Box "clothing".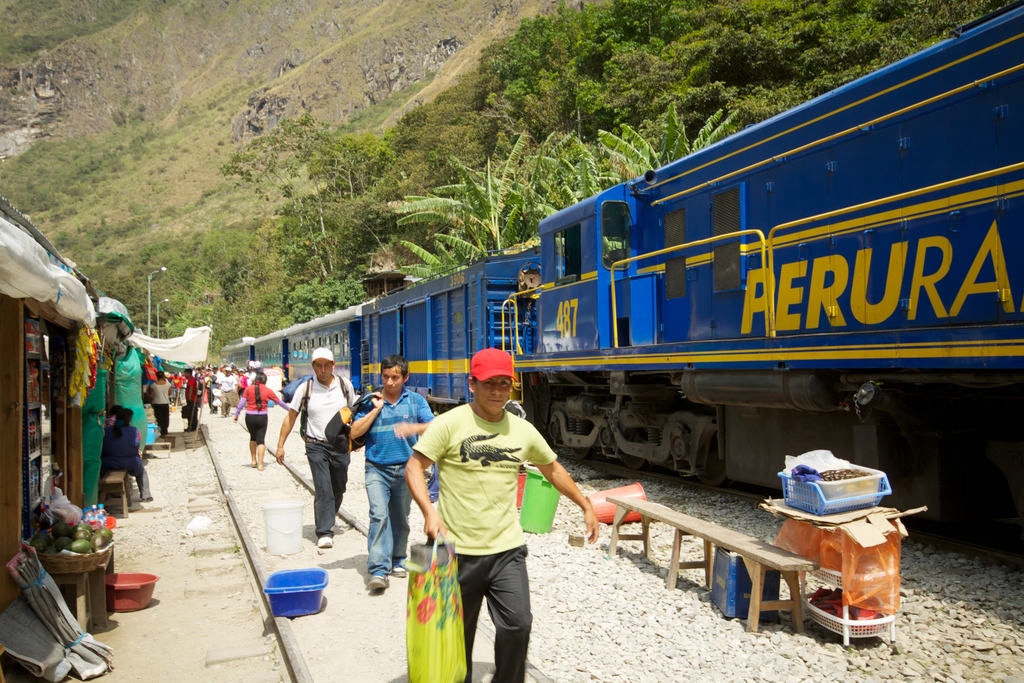
[x1=235, y1=382, x2=287, y2=438].
